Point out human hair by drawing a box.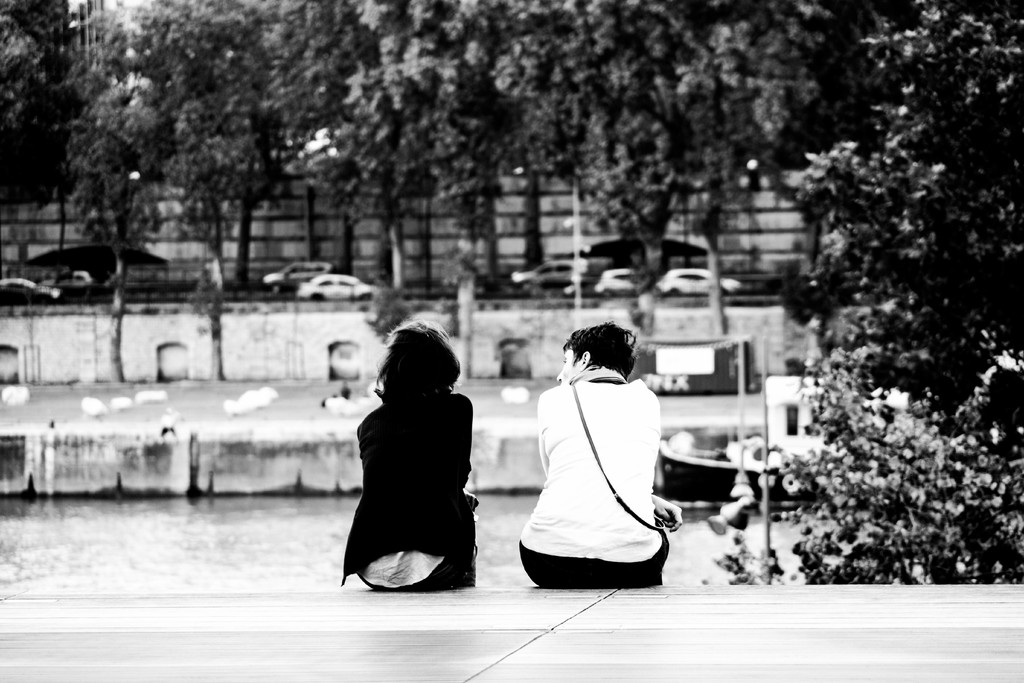
left=561, top=318, right=643, bottom=381.
